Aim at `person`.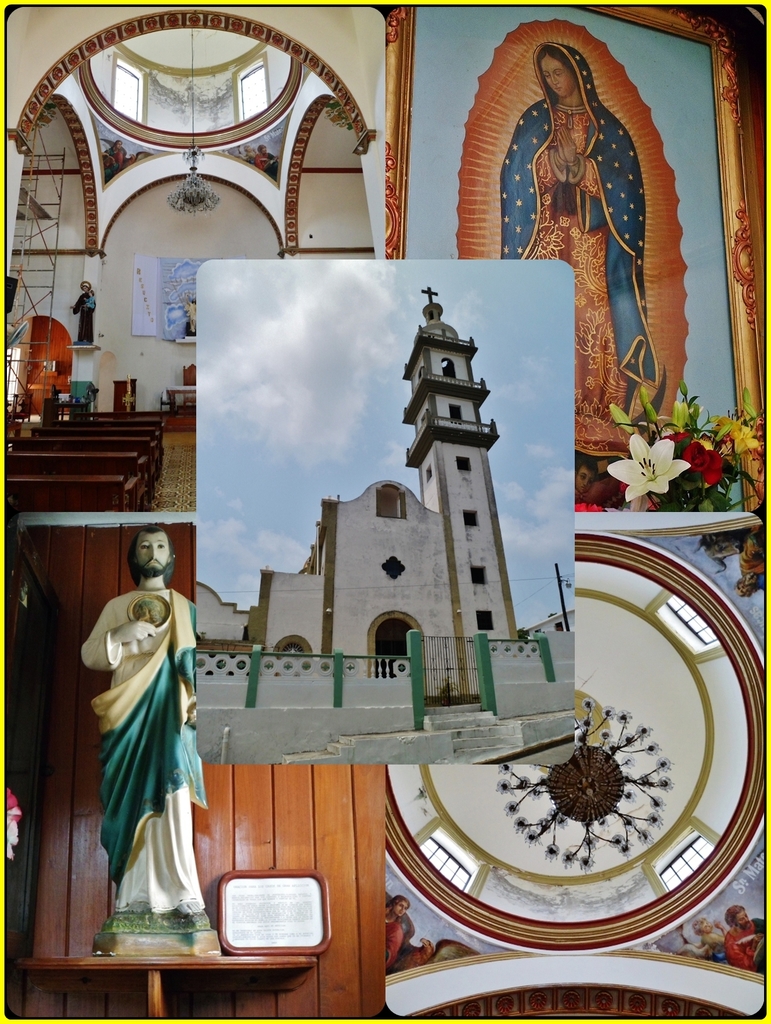
Aimed at crop(382, 896, 429, 977).
